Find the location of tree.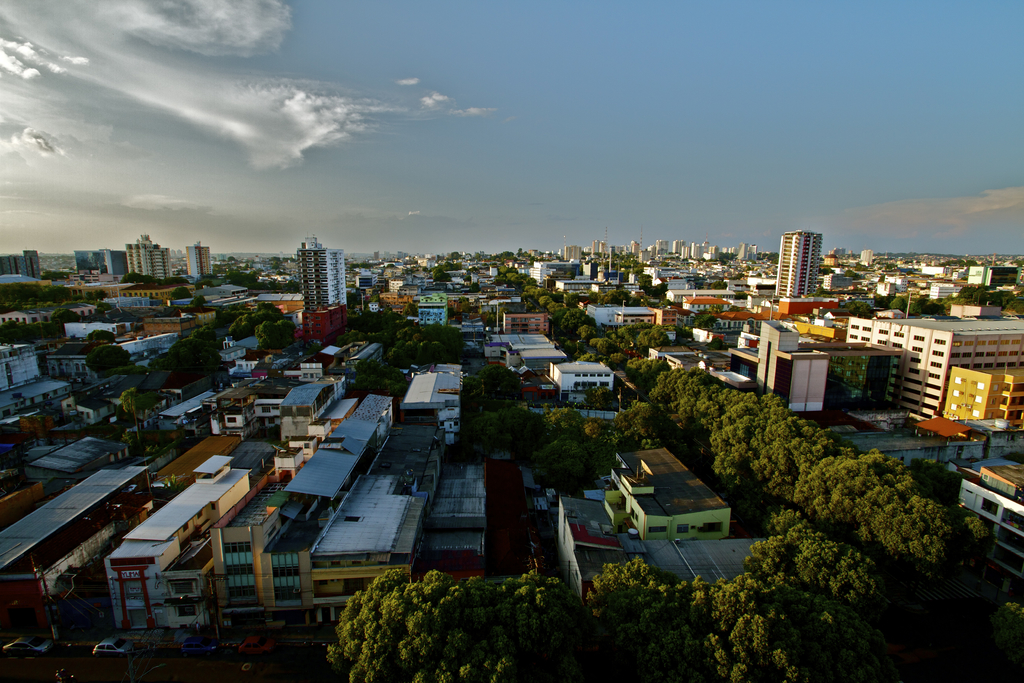
Location: crop(596, 336, 618, 360).
